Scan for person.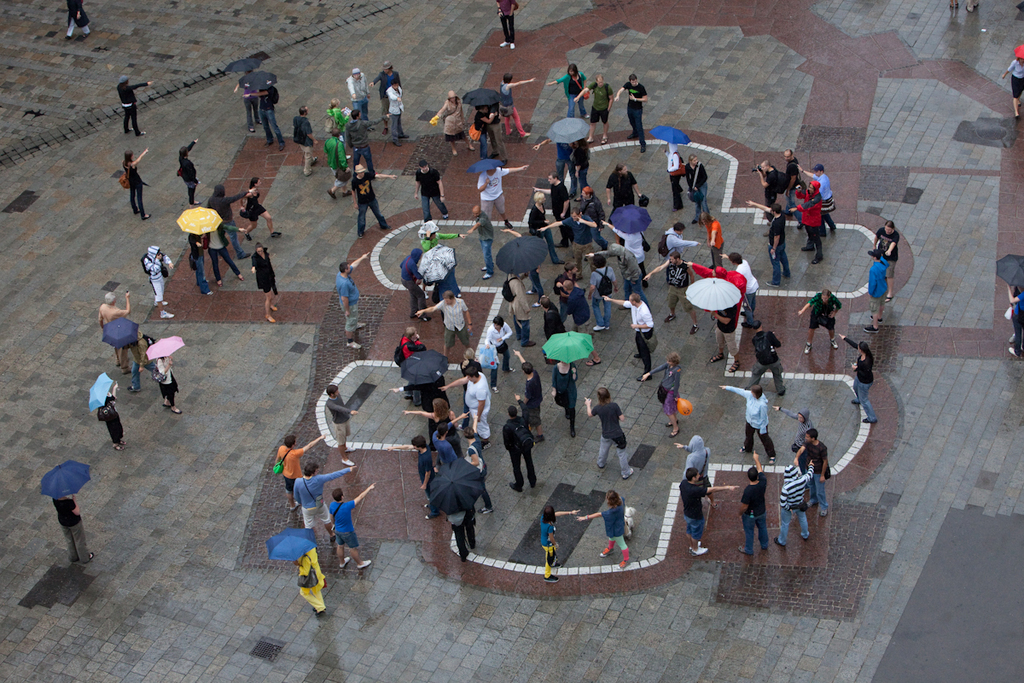
Scan result: bbox=[322, 382, 356, 454].
